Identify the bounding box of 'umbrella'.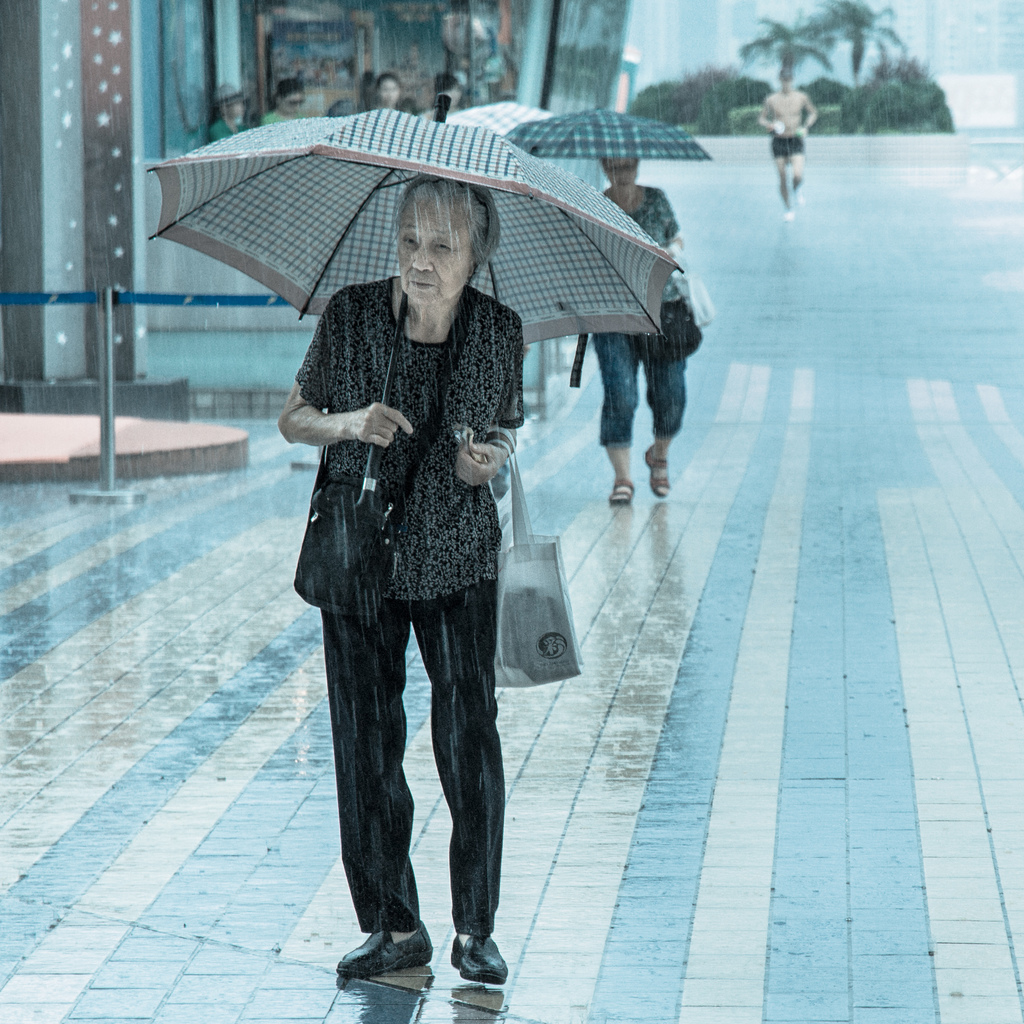
locate(150, 95, 687, 529).
